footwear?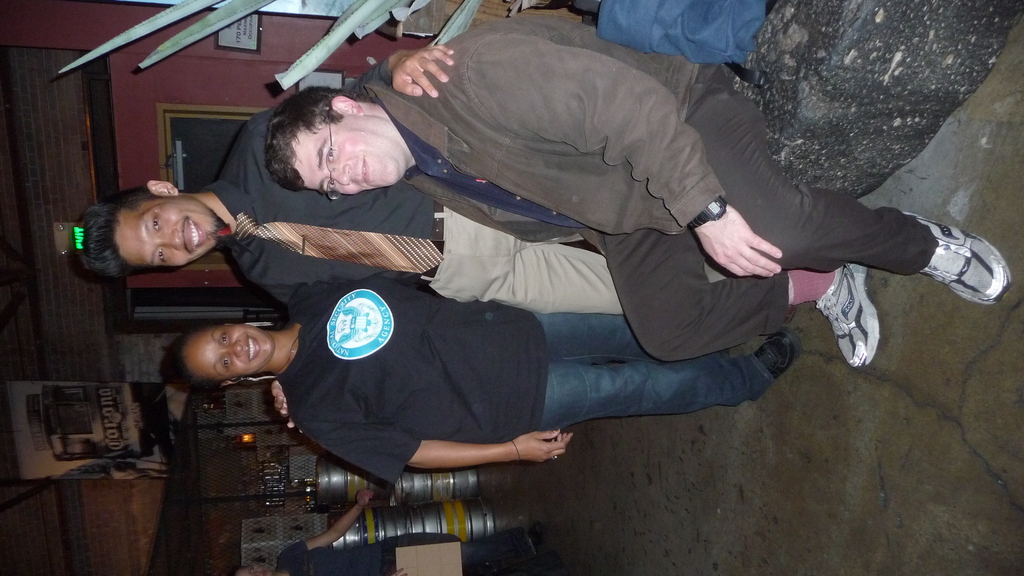
box(915, 207, 1008, 314)
